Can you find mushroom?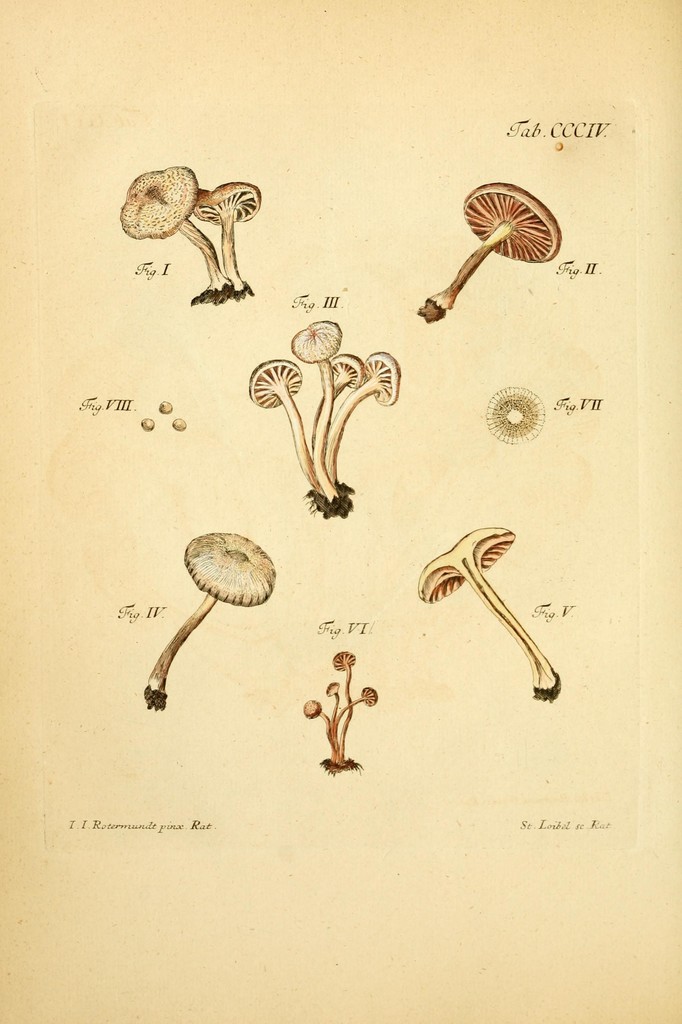
Yes, bounding box: bbox=(302, 648, 379, 772).
